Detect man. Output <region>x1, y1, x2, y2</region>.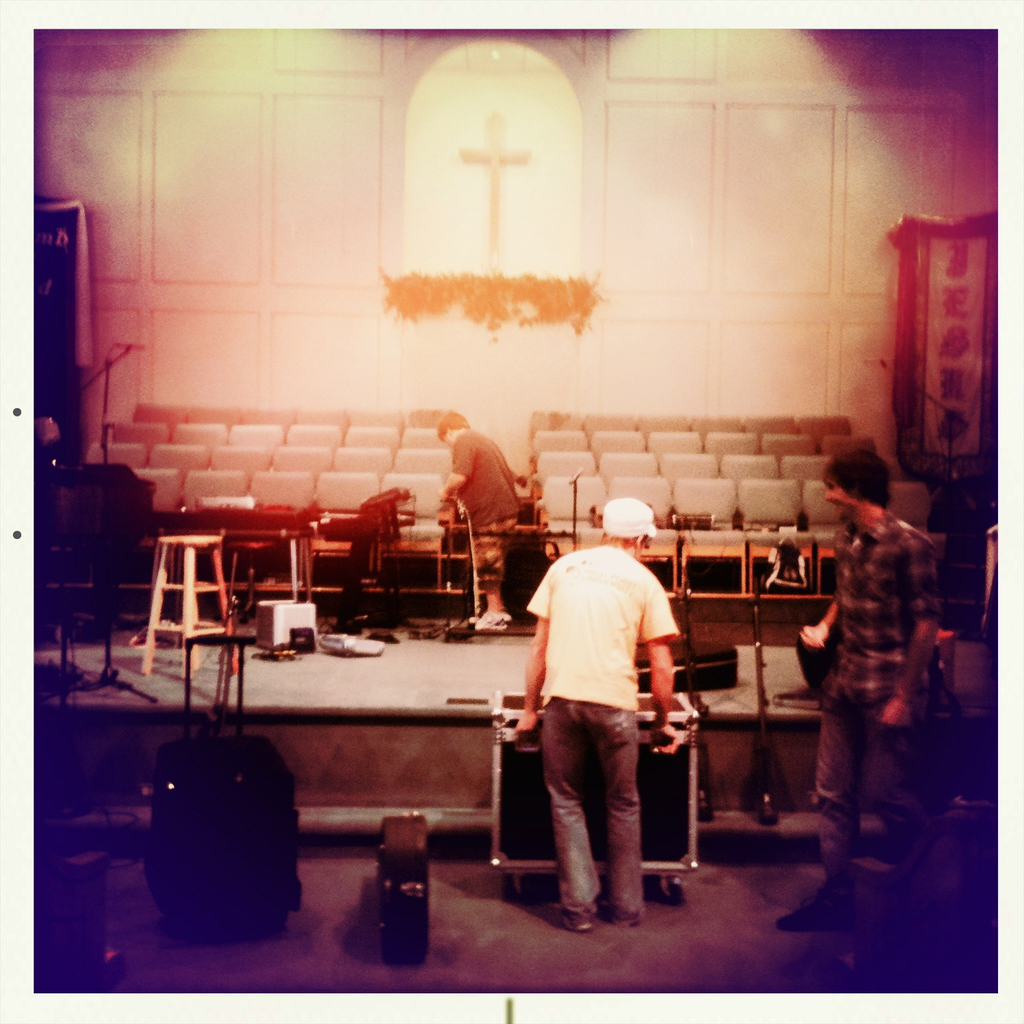
<region>431, 411, 523, 633</region>.
